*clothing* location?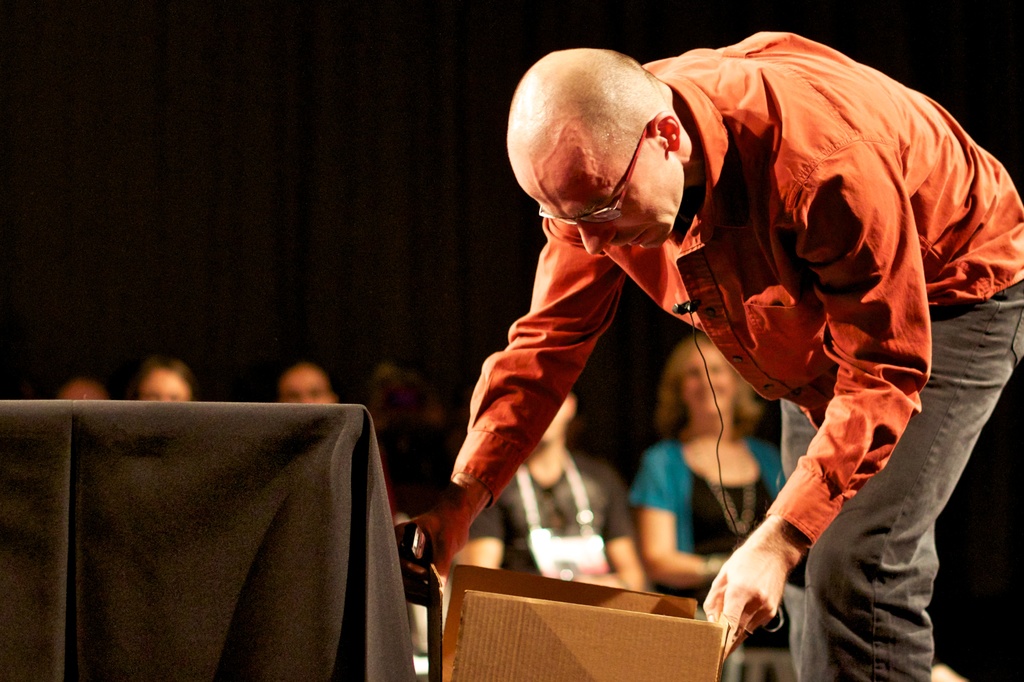
detection(452, 28, 1023, 681)
